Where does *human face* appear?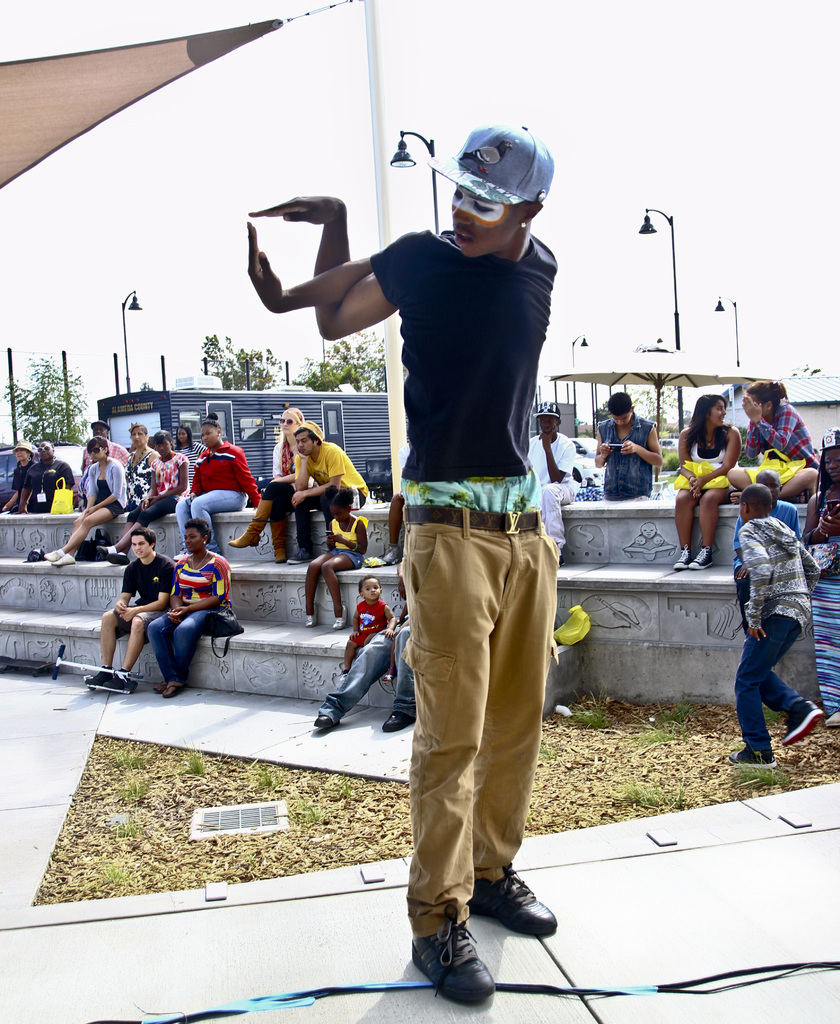
Appears at Rect(735, 503, 744, 524).
